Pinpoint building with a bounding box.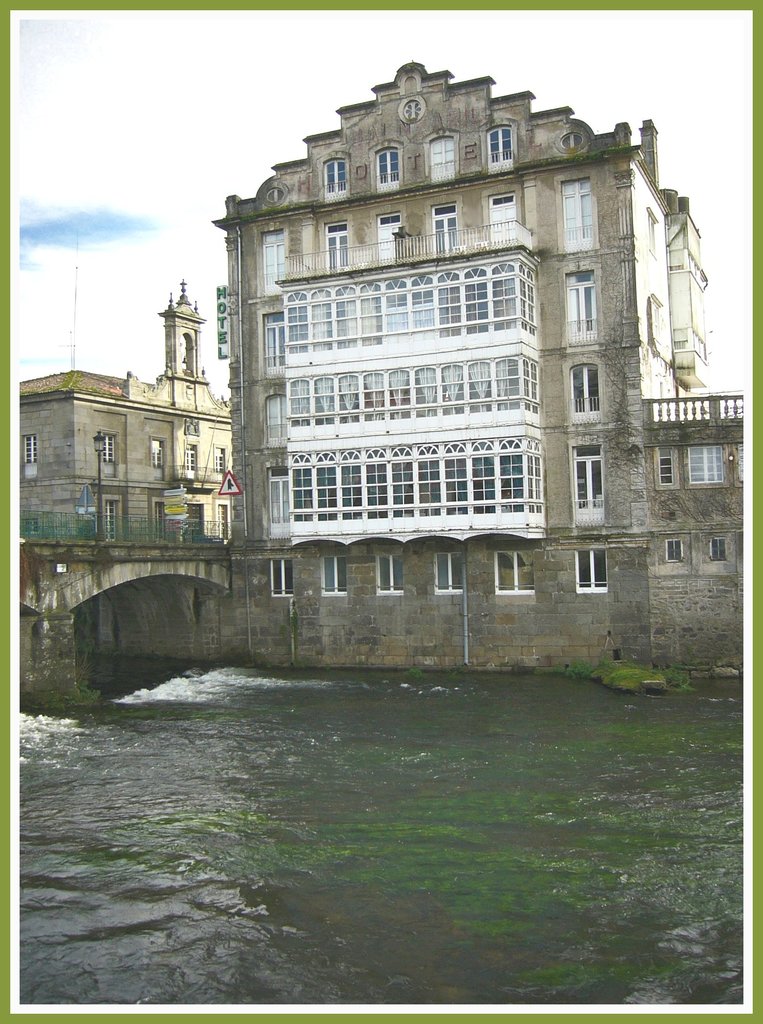
19, 285, 243, 547.
